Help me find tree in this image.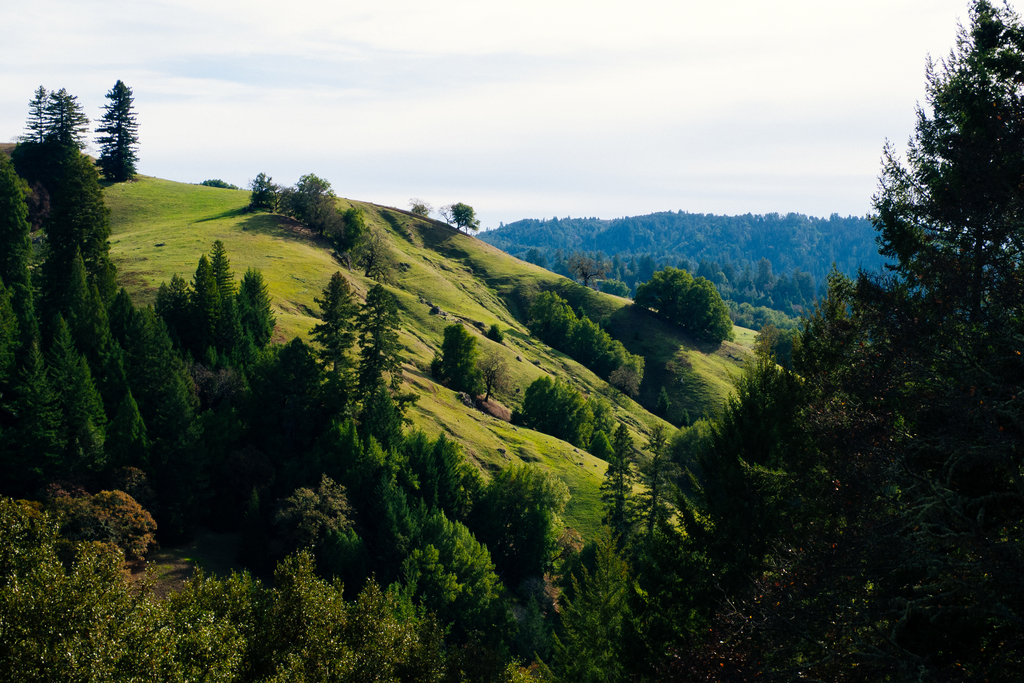
Found it: Rect(20, 81, 50, 147).
